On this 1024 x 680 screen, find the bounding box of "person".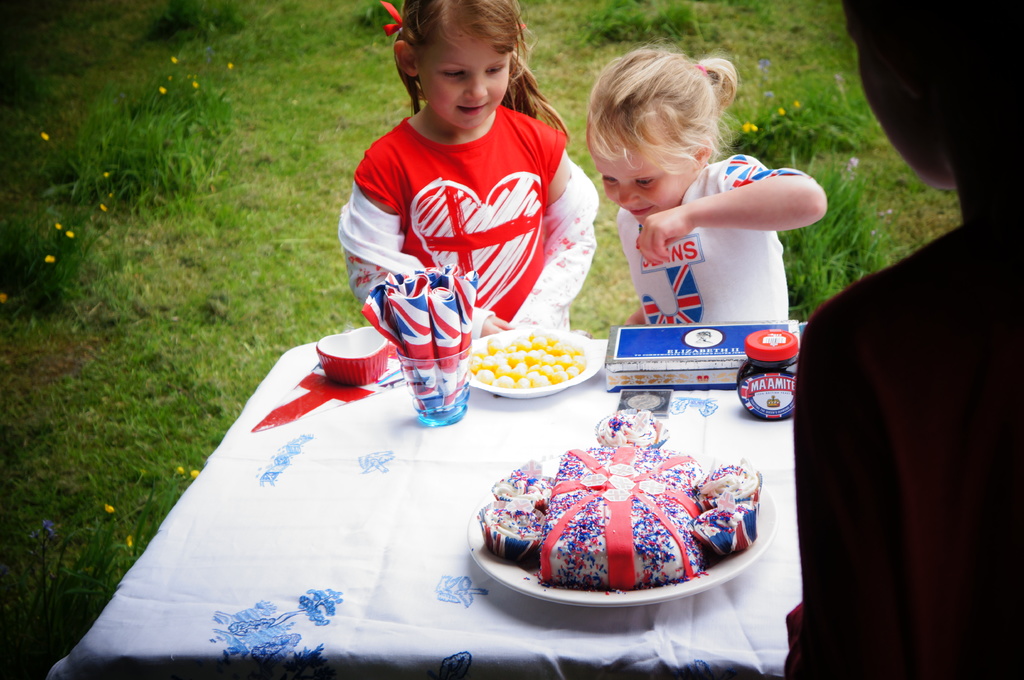
Bounding box: [x1=333, y1=0, x2=596, y2=347].
